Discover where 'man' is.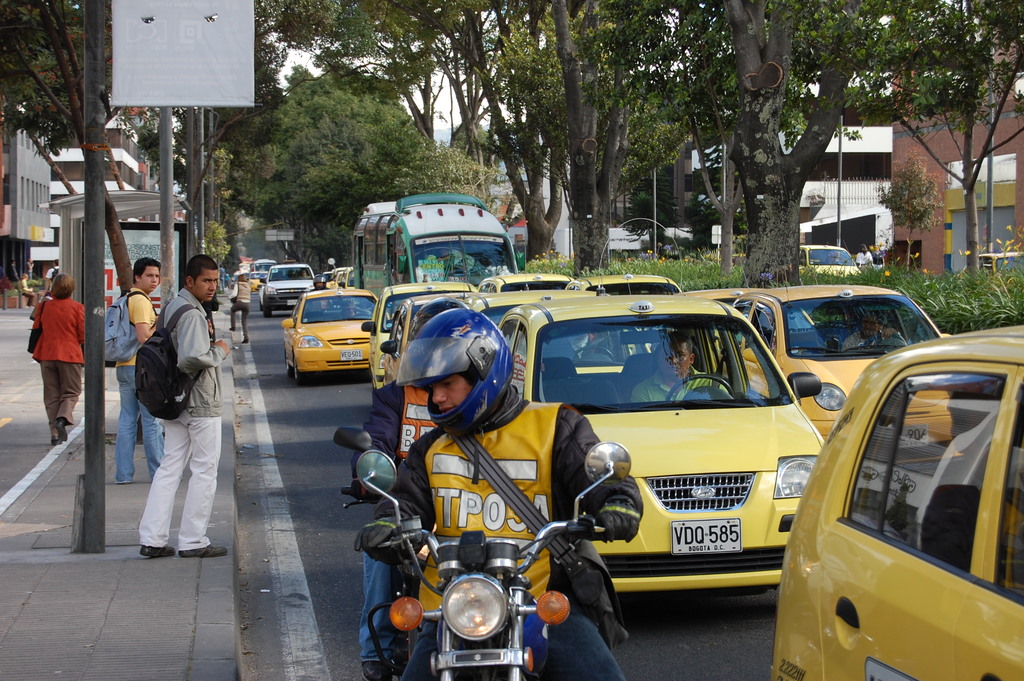
Discovered at x1=854 y1=241 x2=876 y2=270.
